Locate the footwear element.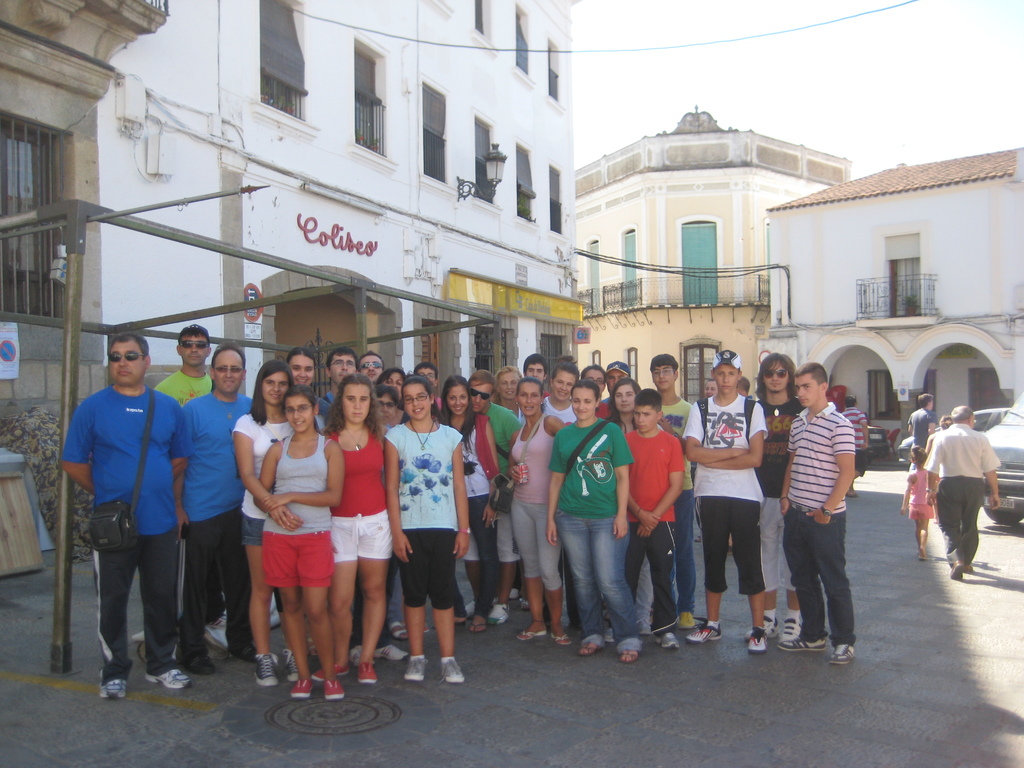
Element bbox: detection(376, 645, 406, 660).
